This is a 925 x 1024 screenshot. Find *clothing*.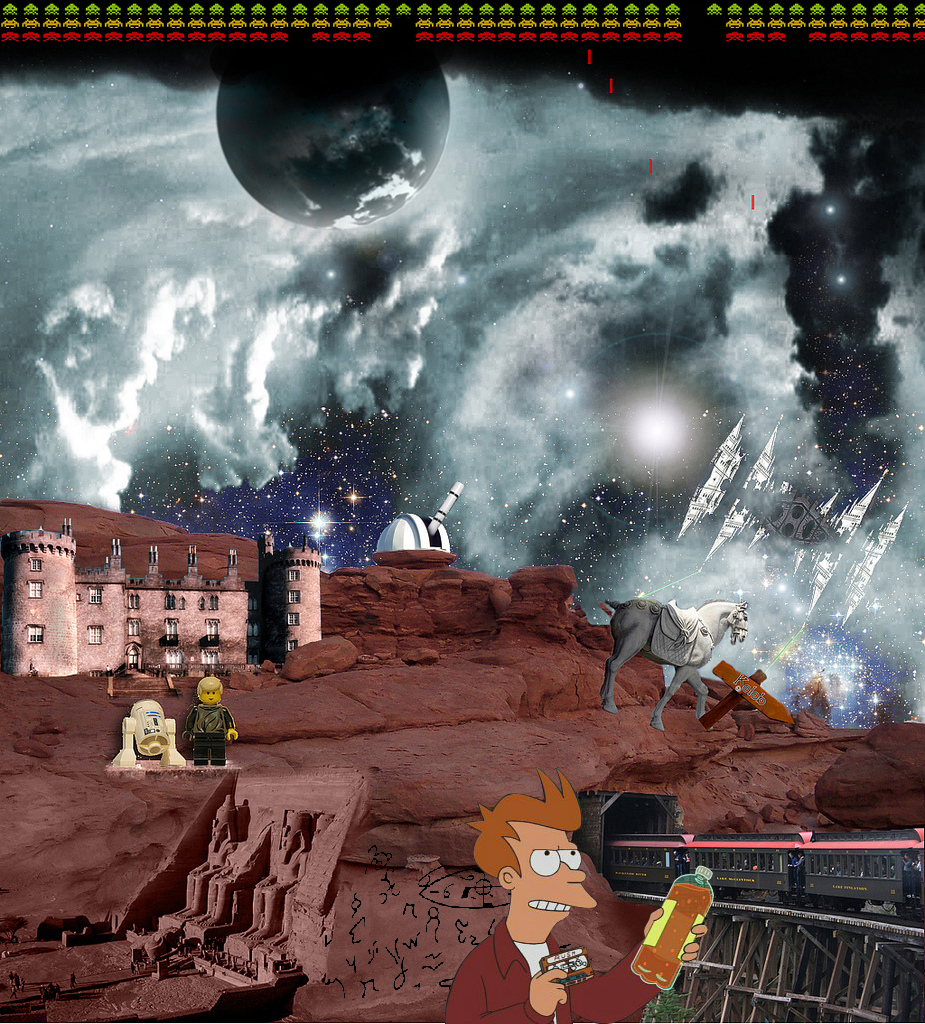
Bounding box: select_region(444, 916, 659, 1023).
